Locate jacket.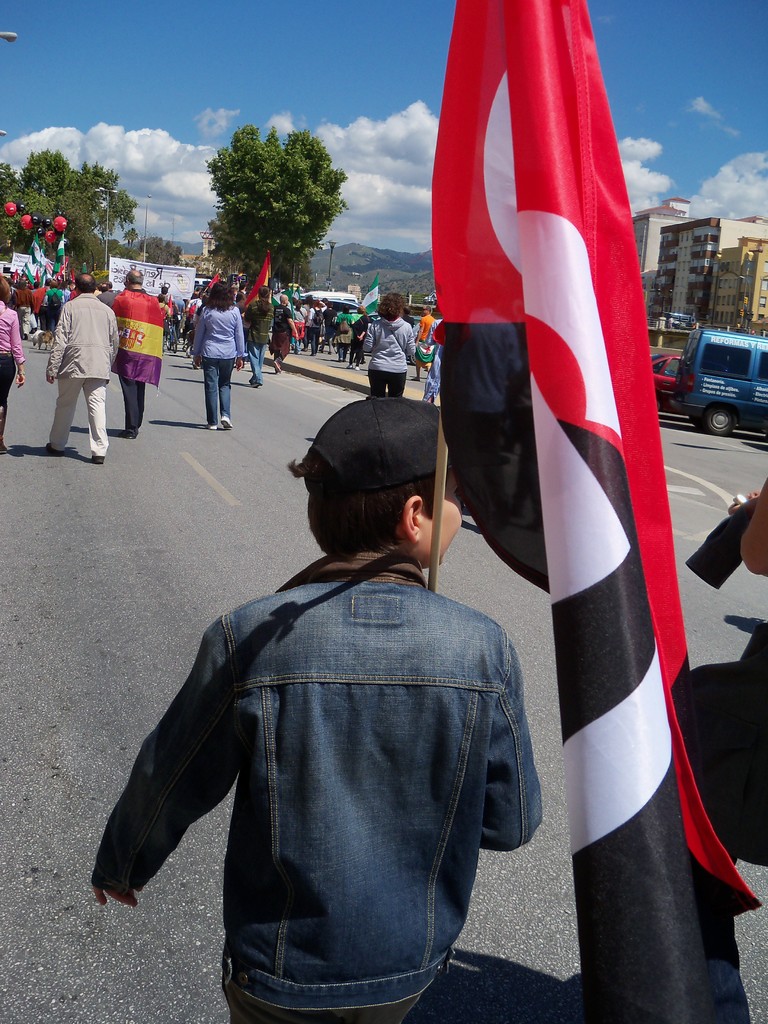
Bounding box: (x1=0, y1=294, x2=26, y2=364).
